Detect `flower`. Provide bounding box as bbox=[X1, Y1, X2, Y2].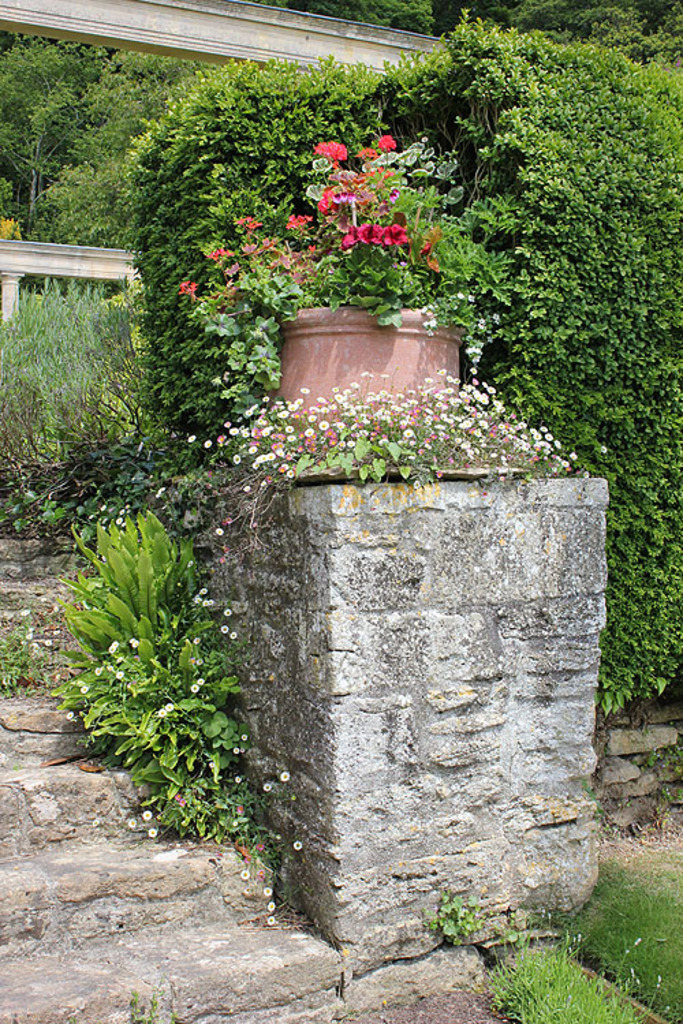
bbox=[376, 132, 398, 150].
